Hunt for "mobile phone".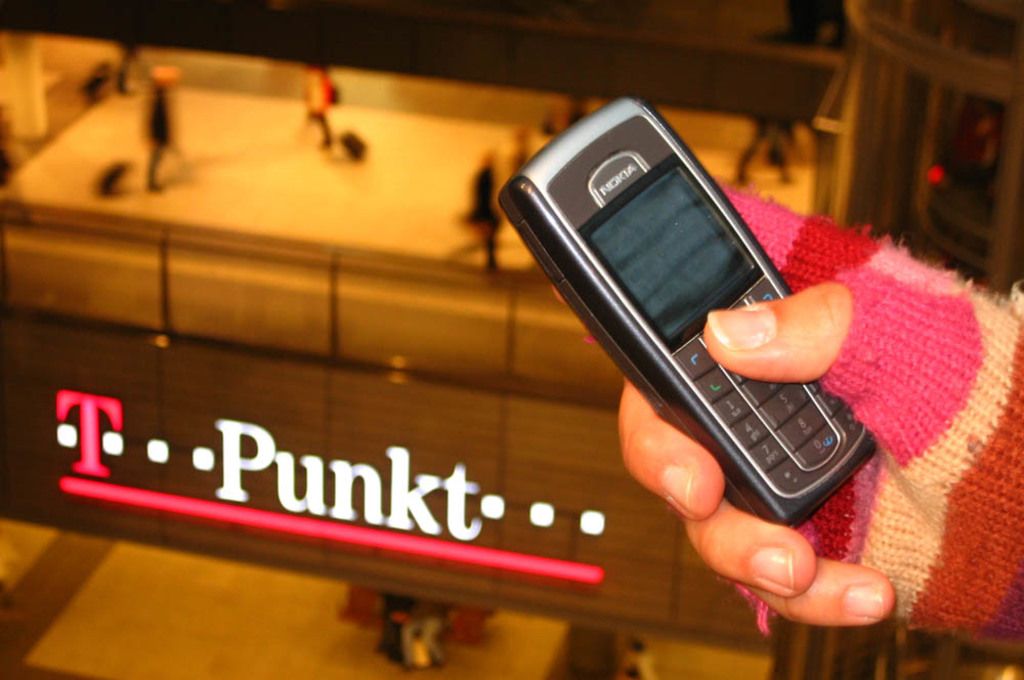
Hunted down at bbox=(509, 84, 876, 566).
